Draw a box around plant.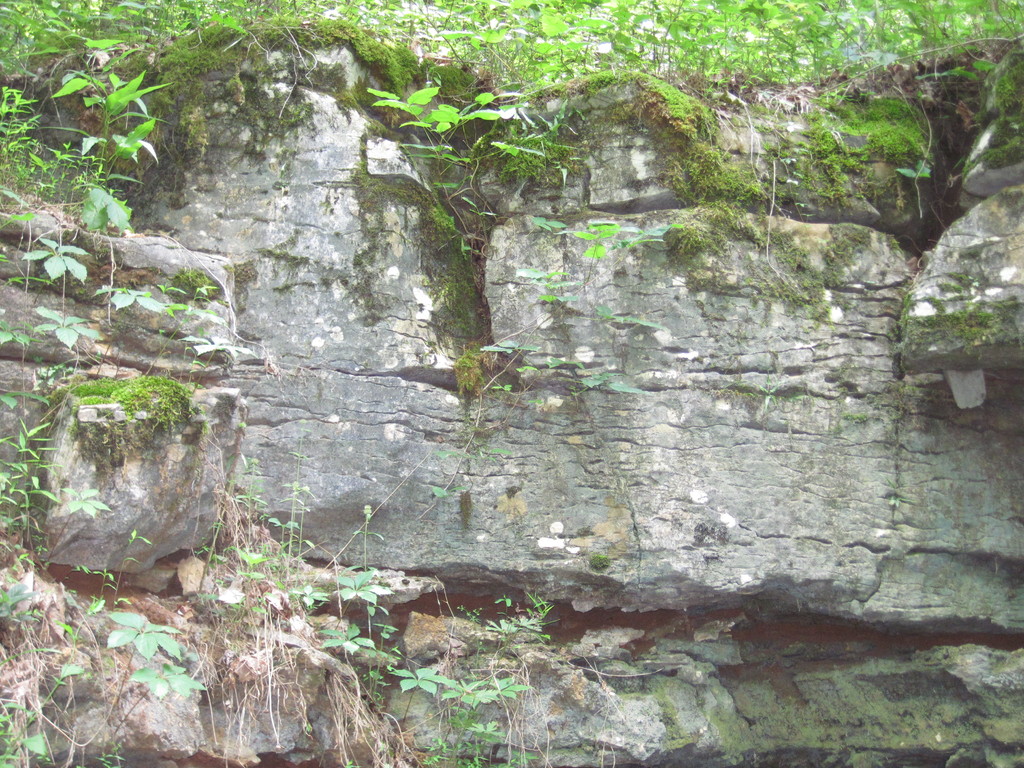
307, 557, 413, 664.
